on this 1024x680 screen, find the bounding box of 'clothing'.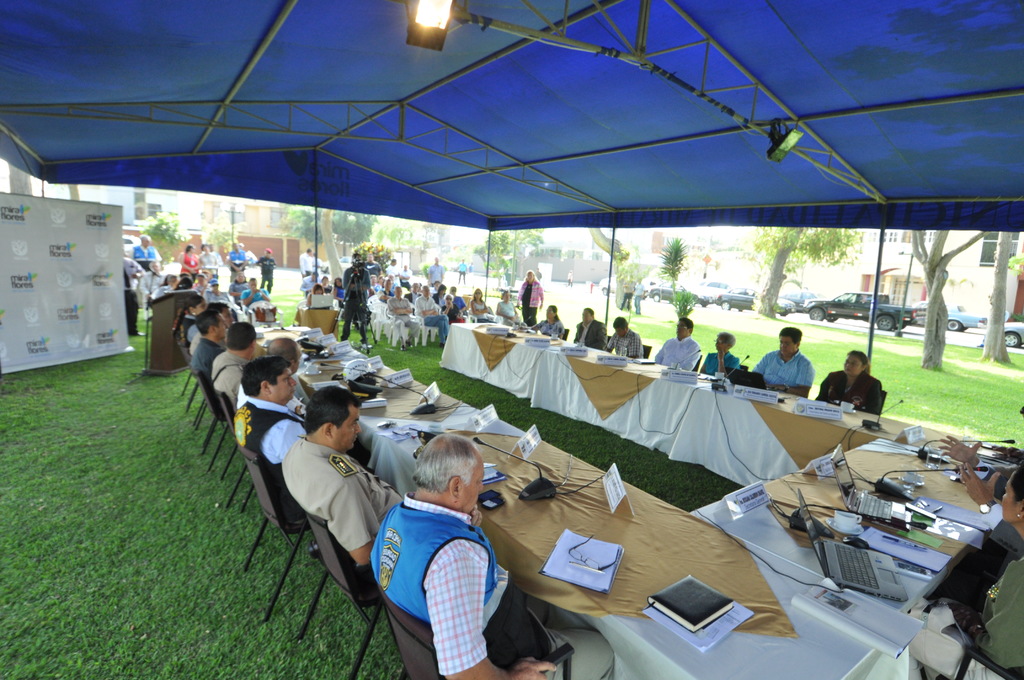
Bounding box: region(127, 246, 161, 306).
